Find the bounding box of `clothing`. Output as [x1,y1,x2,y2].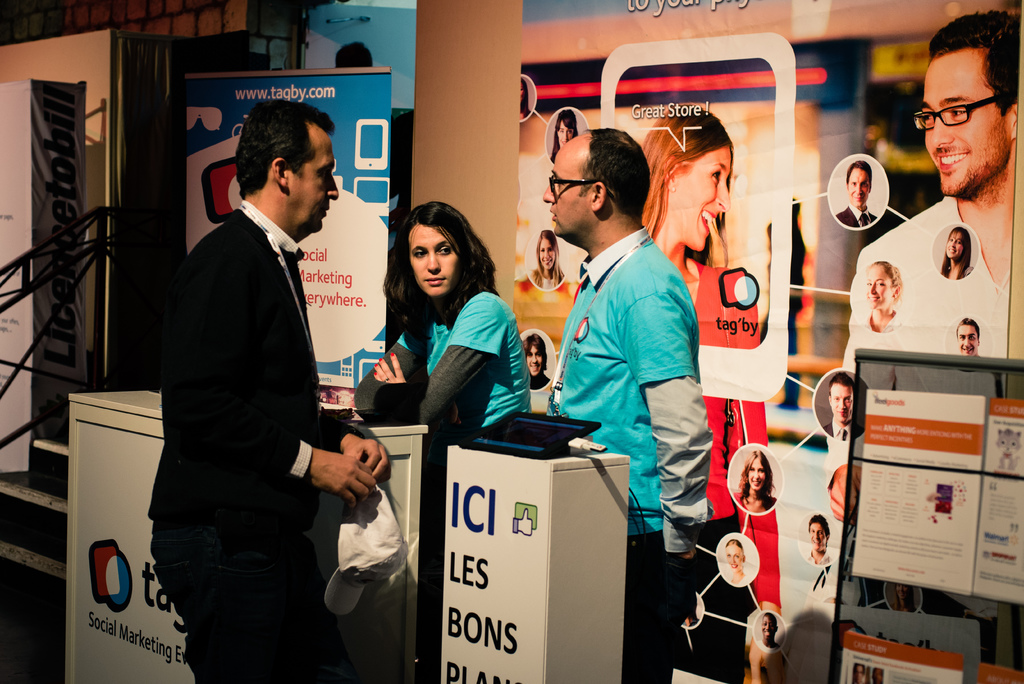
[545,185,714,543].
